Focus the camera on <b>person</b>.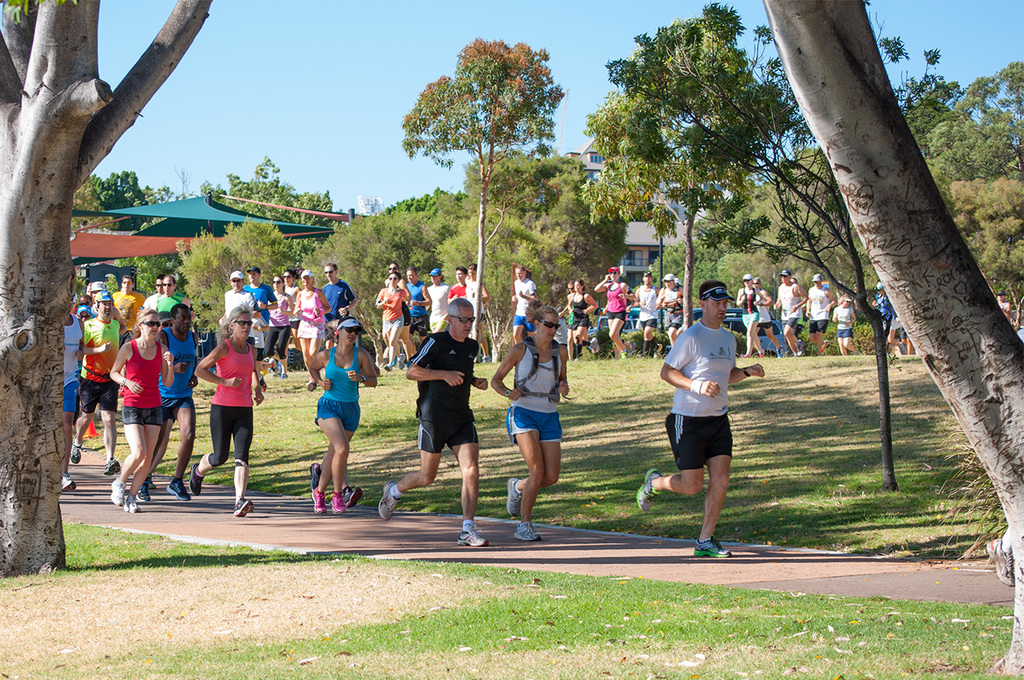
Focus region: l=833, t=291, r=862, b=356.
